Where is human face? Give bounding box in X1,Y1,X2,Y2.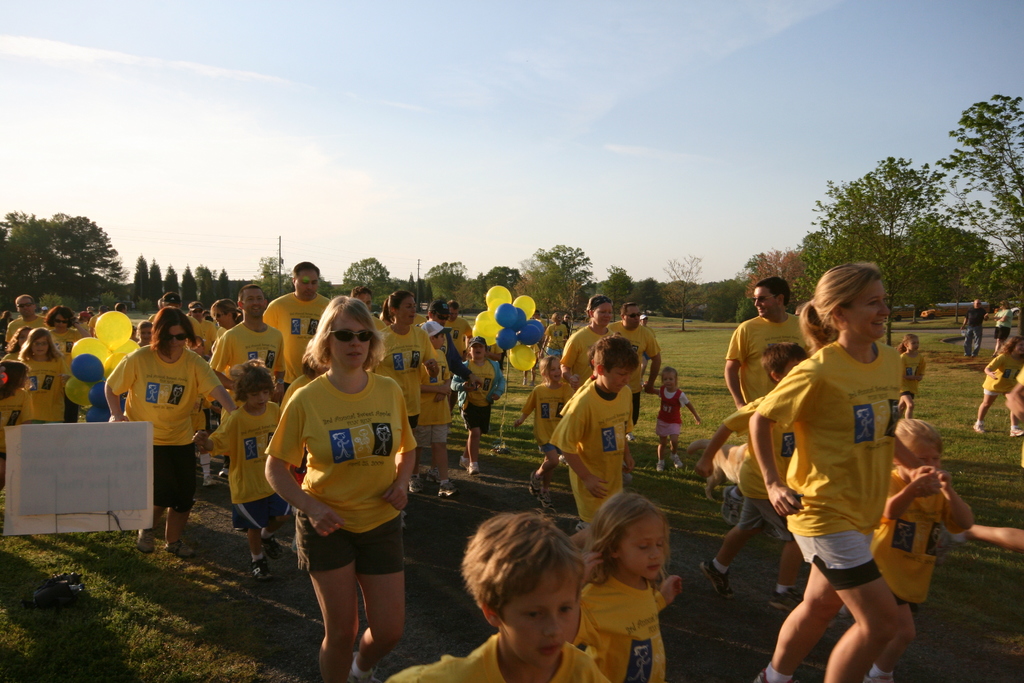
20,293,33,322.
